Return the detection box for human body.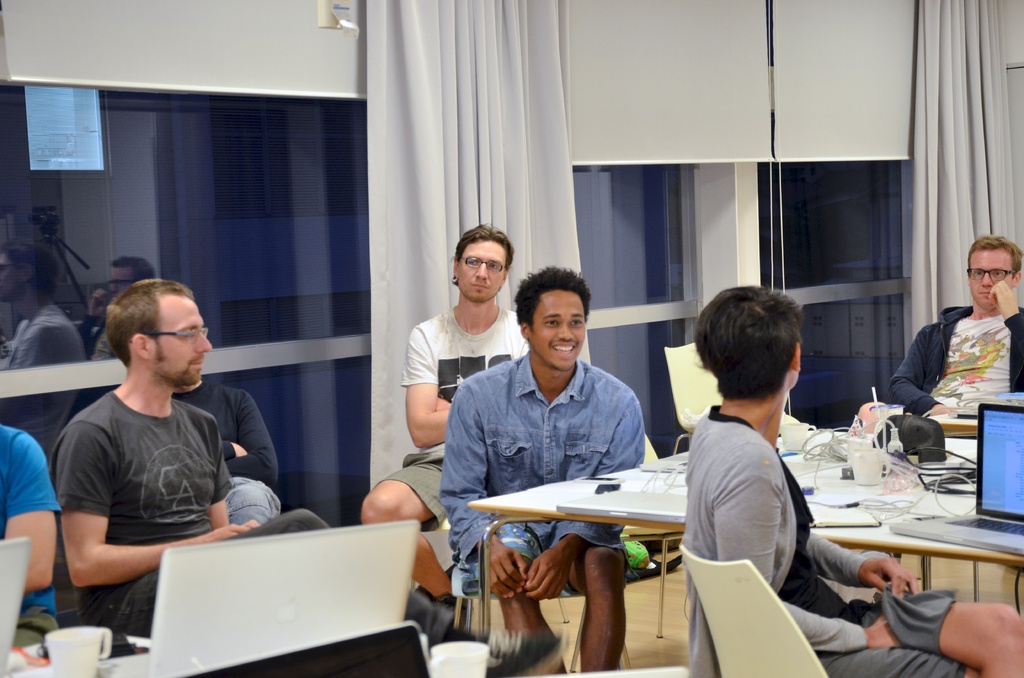
[172,369,282,527].
